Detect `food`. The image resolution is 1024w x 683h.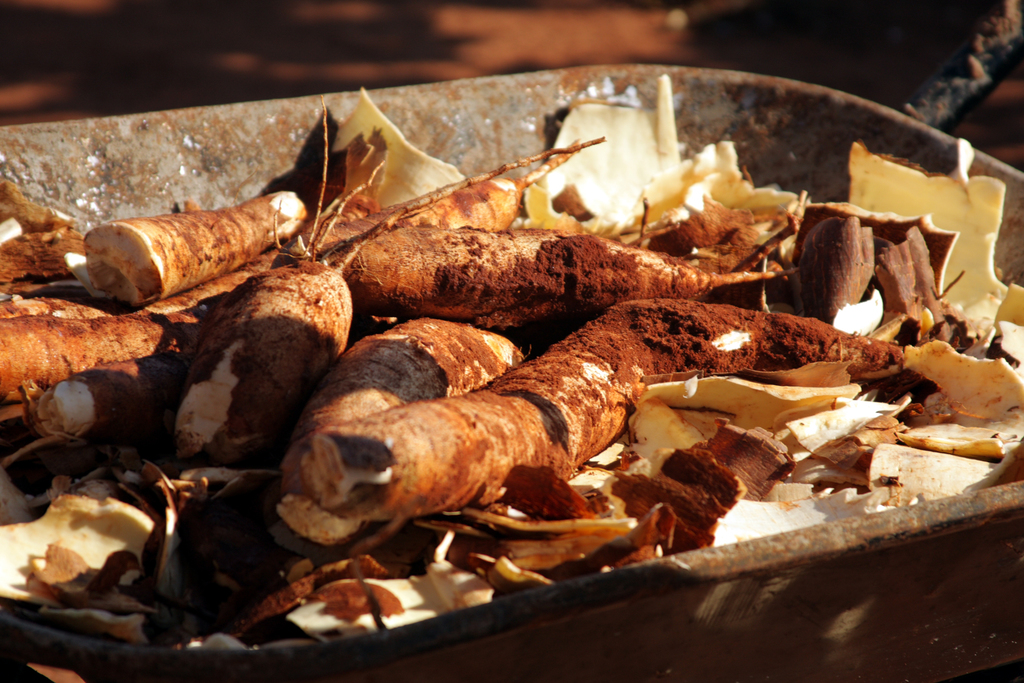
detection(42, 593, 493, 659).
